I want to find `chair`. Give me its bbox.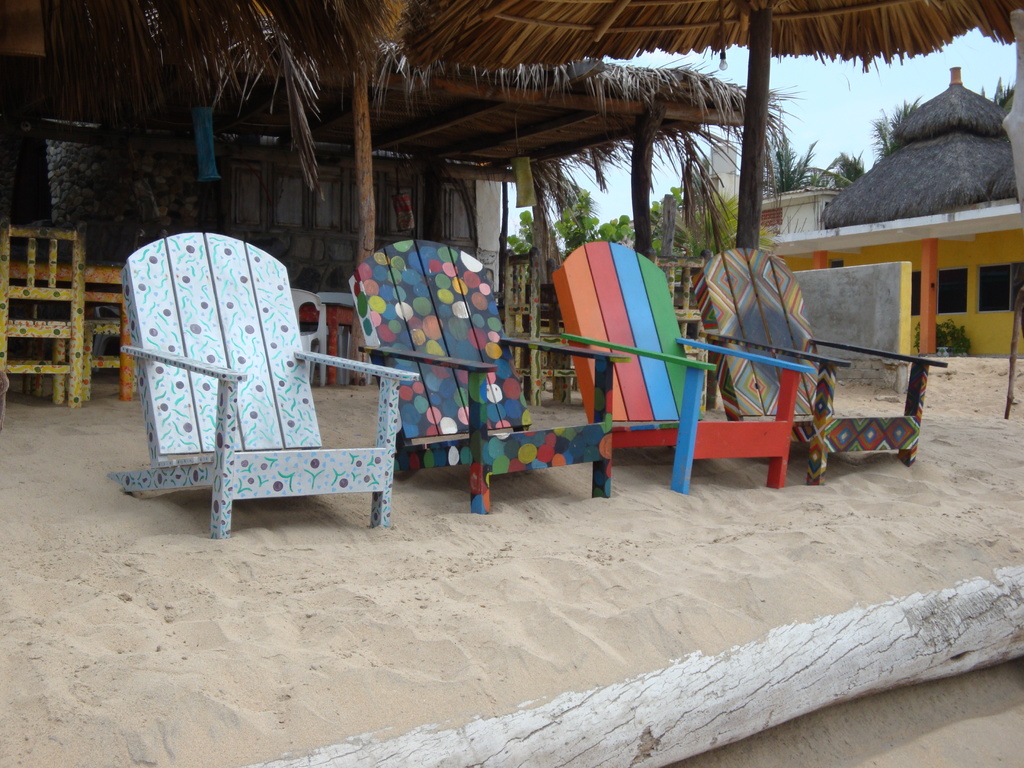
<bbox>692, 246, 950, 483</bbox>.
